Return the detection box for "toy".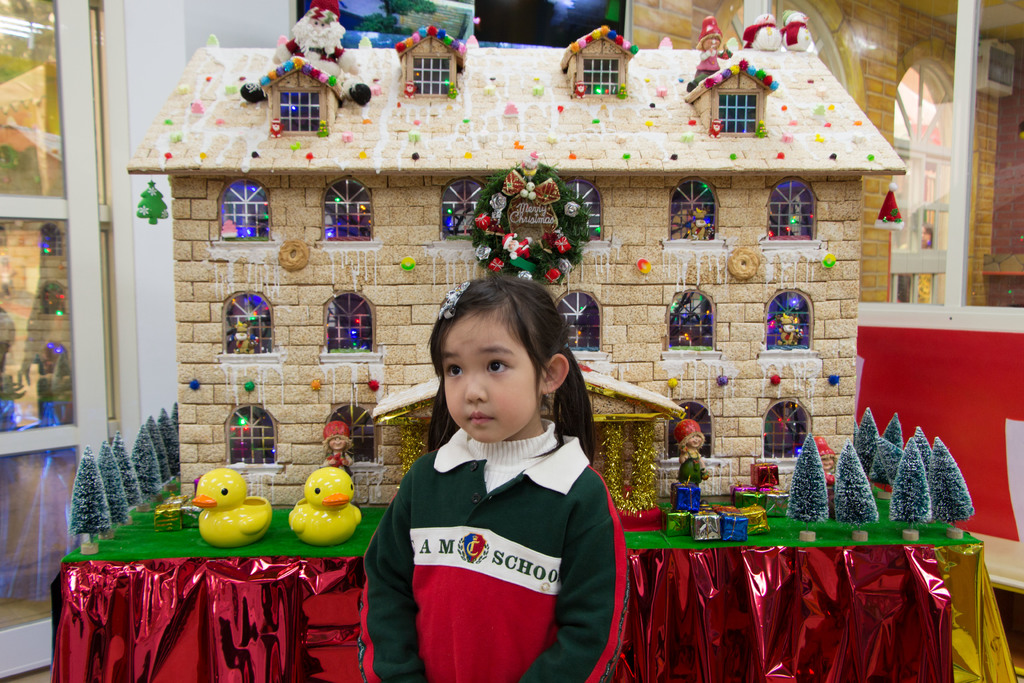
x1=63 y1=25 x2=982 y2=563.
